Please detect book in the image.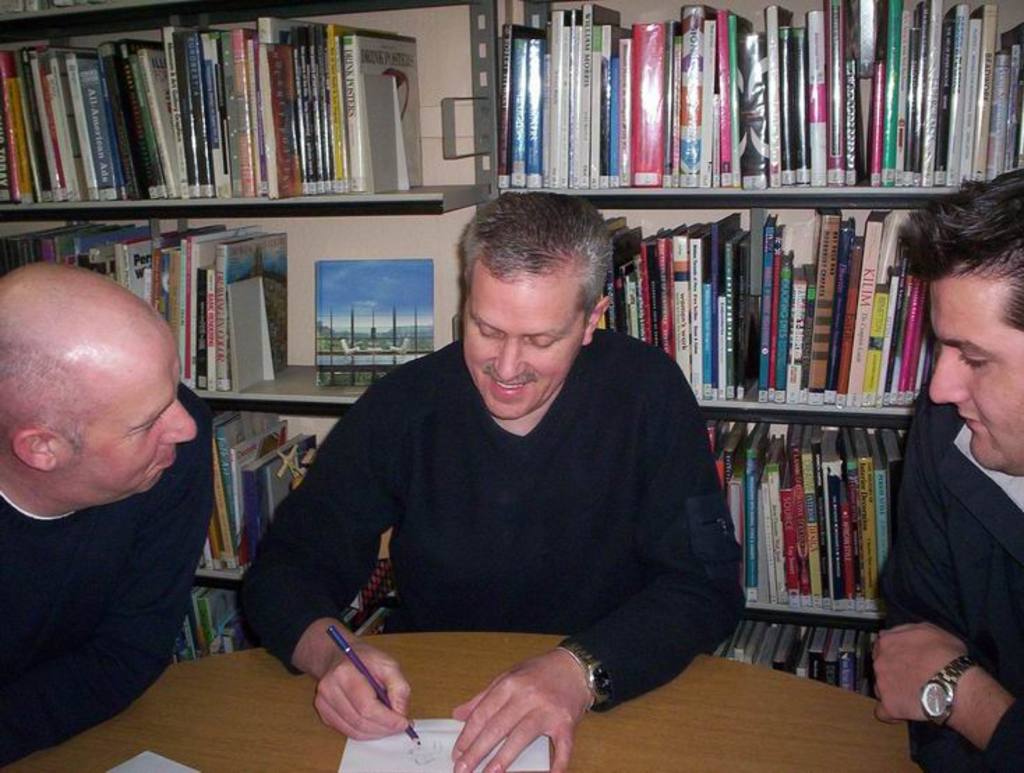
(left=163, top=22, right=188, bottom=213).
